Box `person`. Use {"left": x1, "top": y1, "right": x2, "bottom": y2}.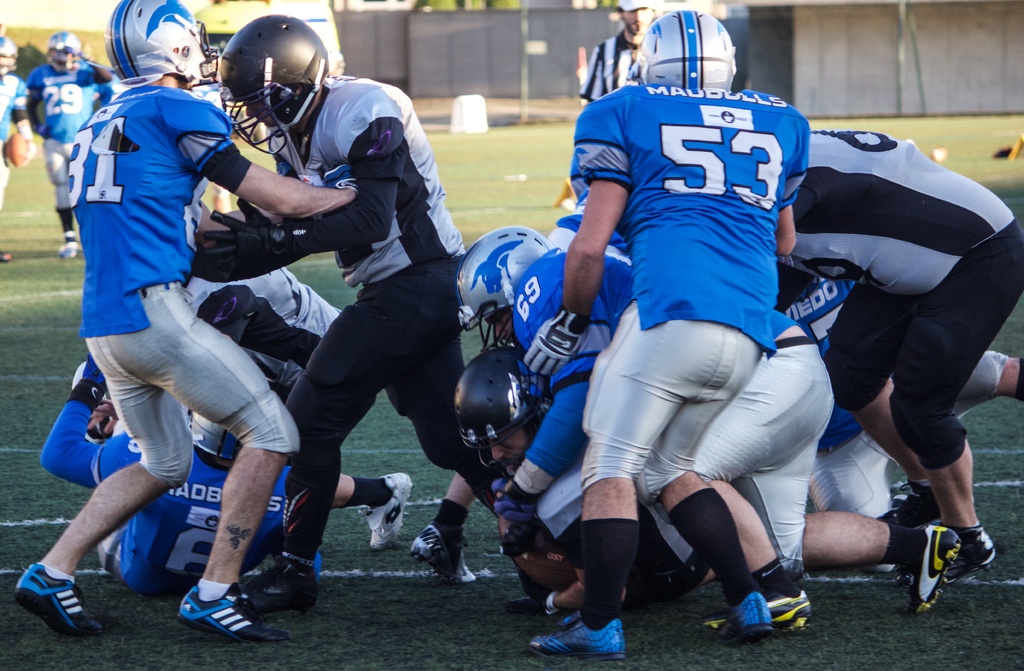
{"left": 28, "top": 36, "right": 117, "bottom": 248}.
